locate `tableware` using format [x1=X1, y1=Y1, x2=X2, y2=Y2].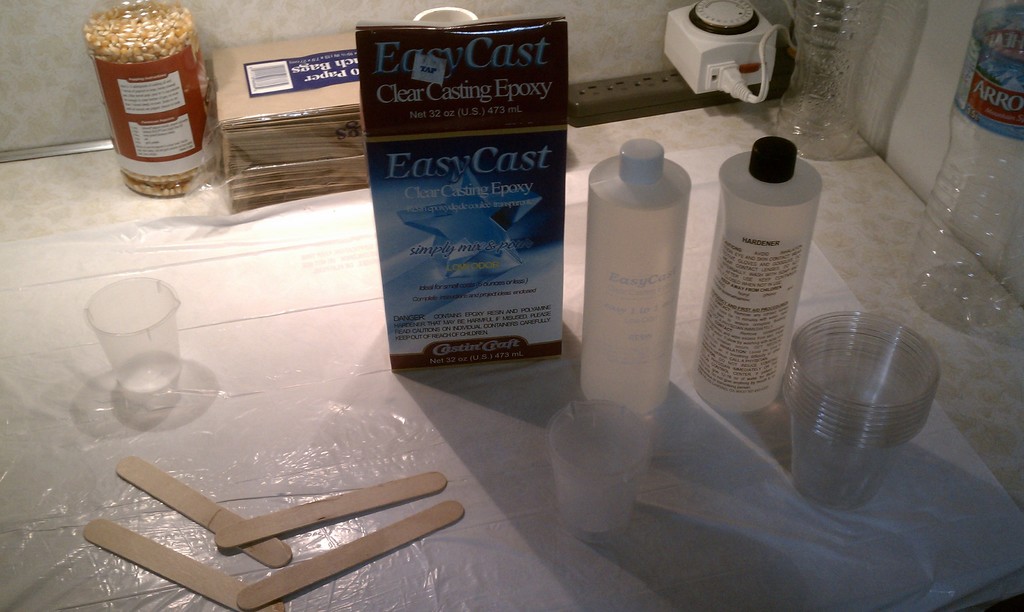
[x1=83, y1=274, x2=180, y2=392].
